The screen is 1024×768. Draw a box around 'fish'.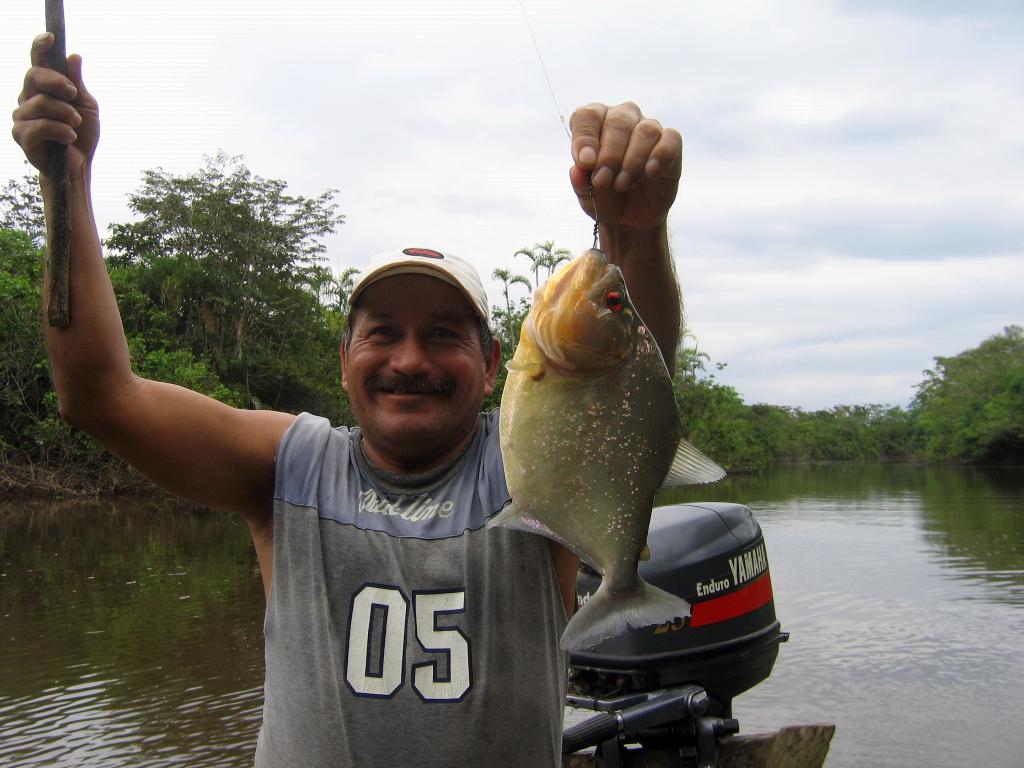
region(487, 240, 749, 666).
